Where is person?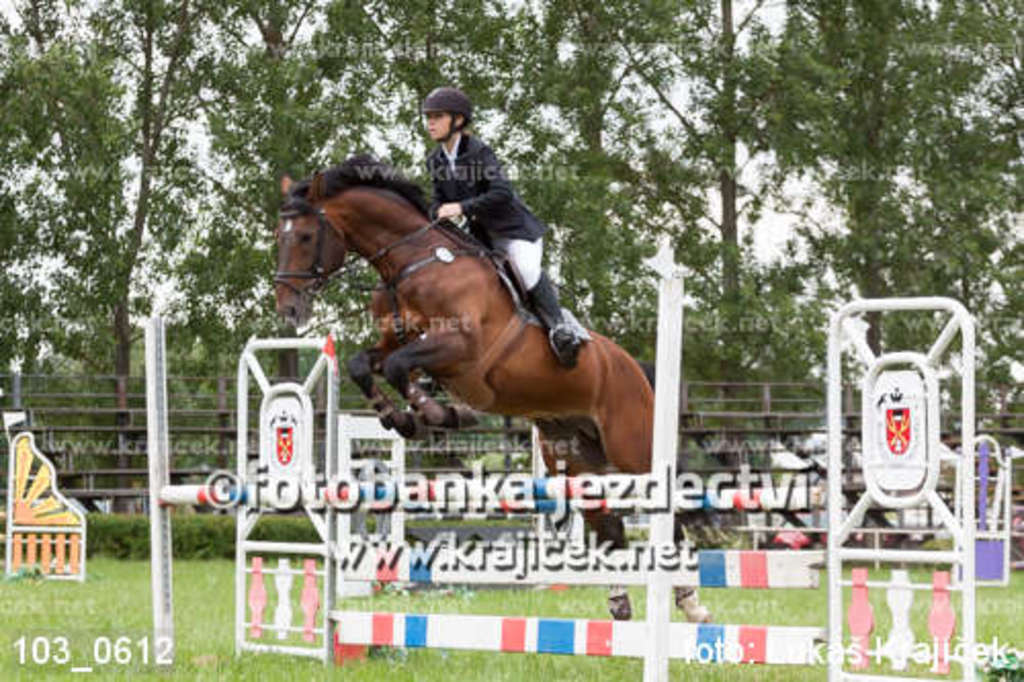
select_region(426, 86, 584, 360).
